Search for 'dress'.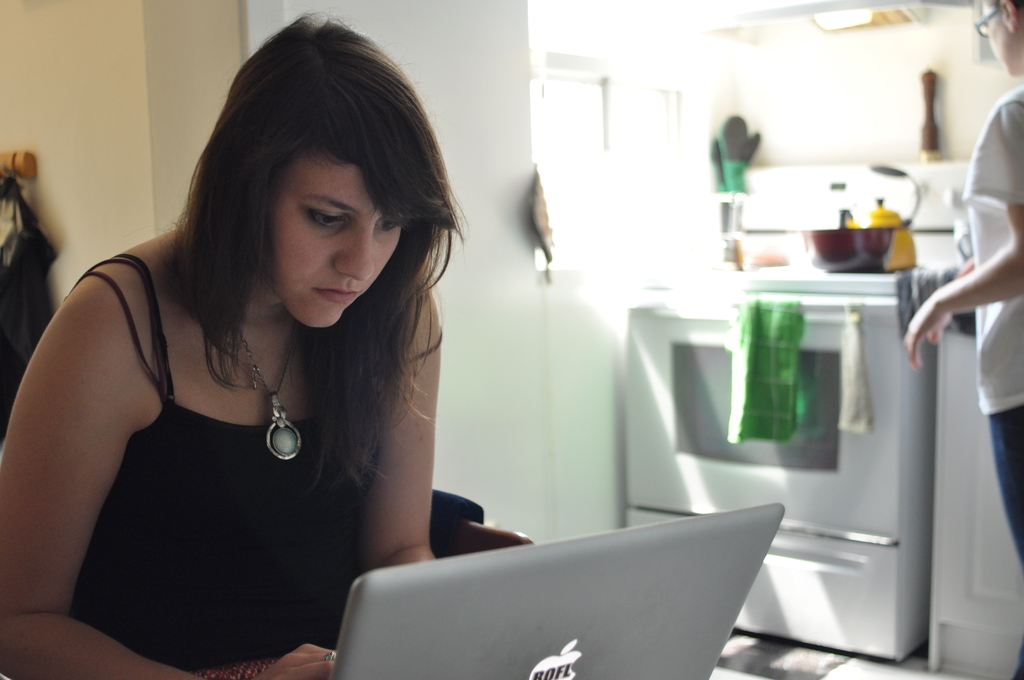
Found at [63,253,370,673].
